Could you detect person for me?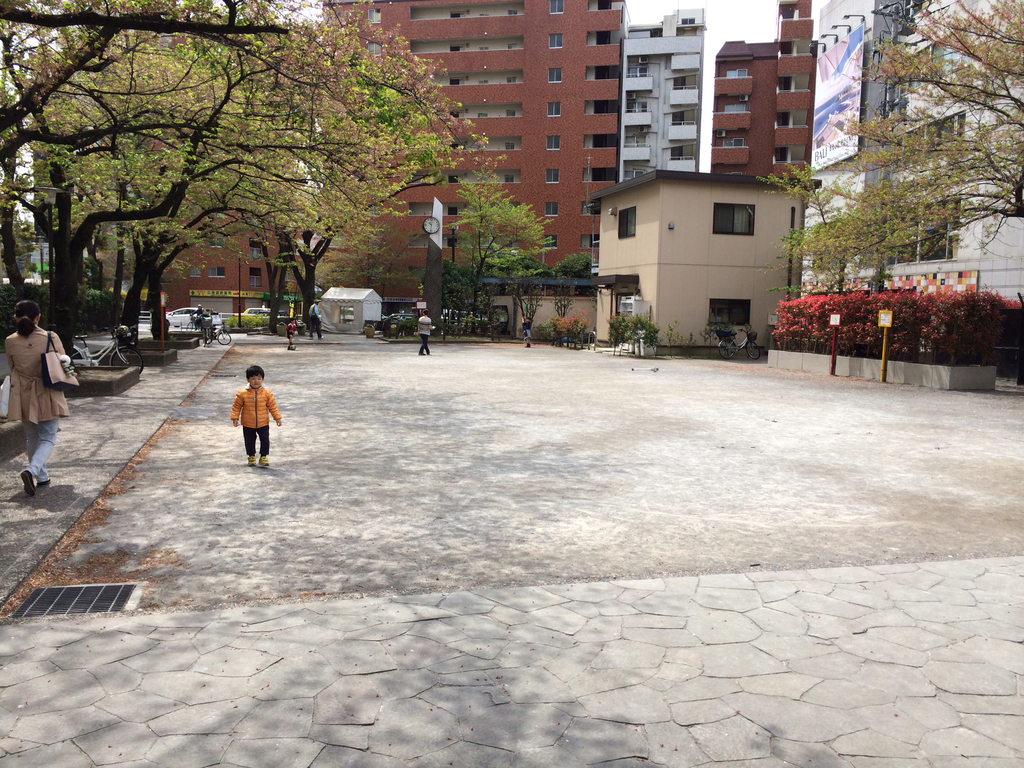
Detection result: locate(307, 301, 321, 340).
